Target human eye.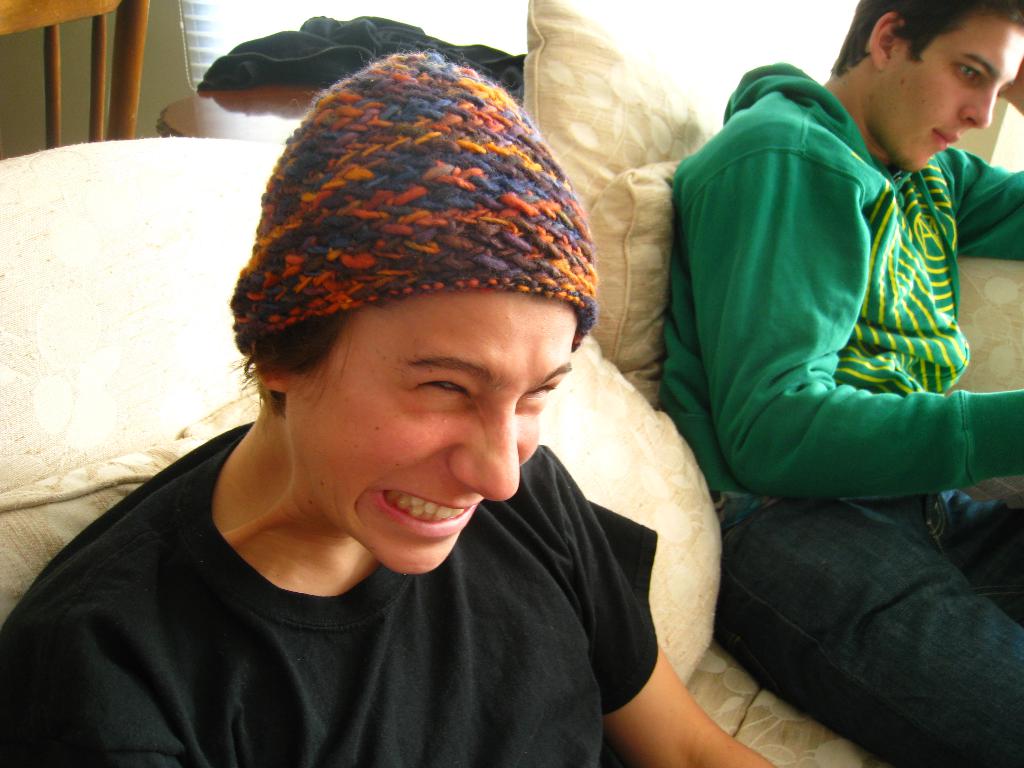
Target region: <box>524,377,554,407</box>.
